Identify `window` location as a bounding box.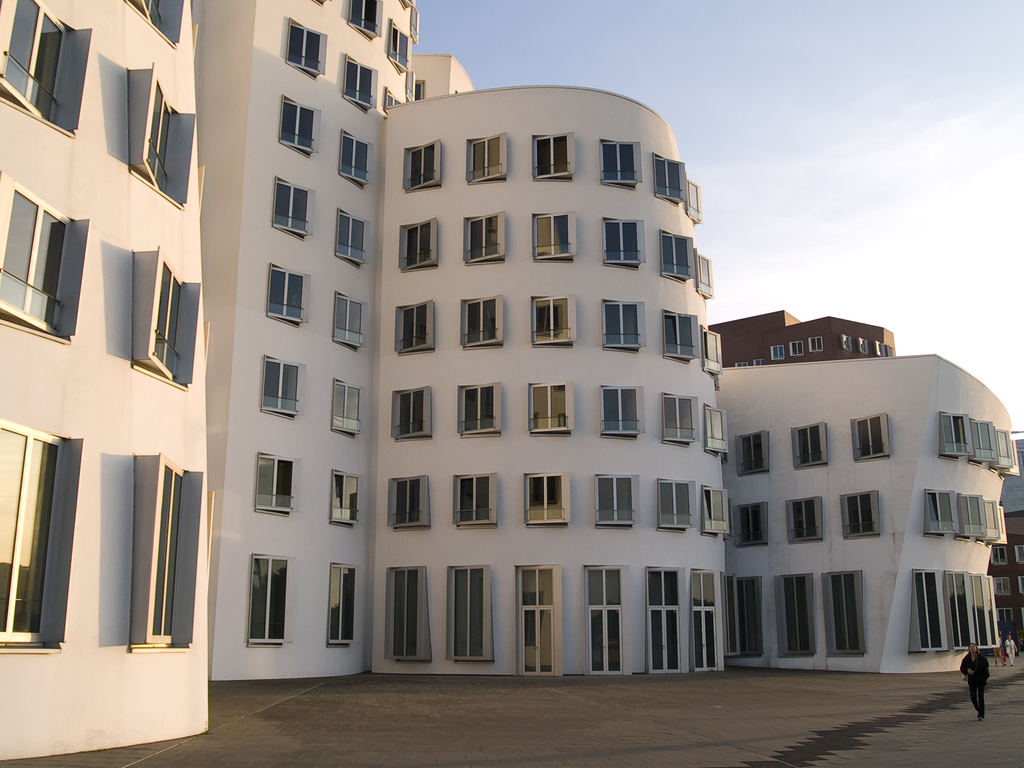
(280, 99, 317, 156).
